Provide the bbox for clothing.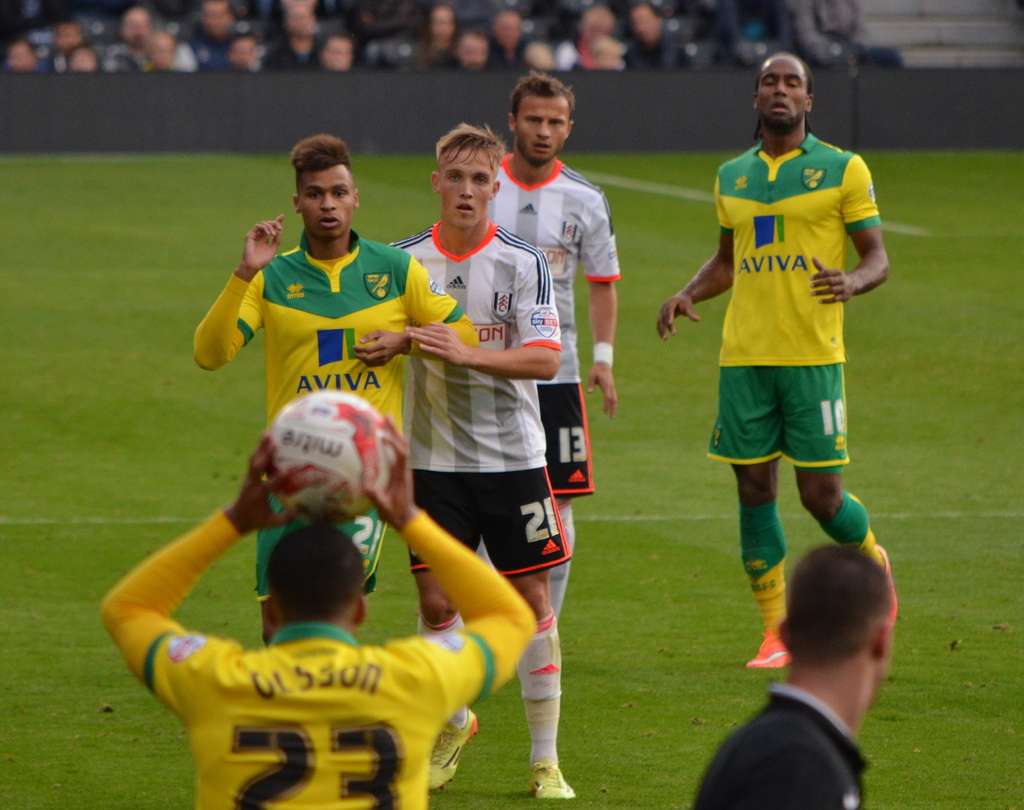
<region>705, 133, 881, 476</region>.
